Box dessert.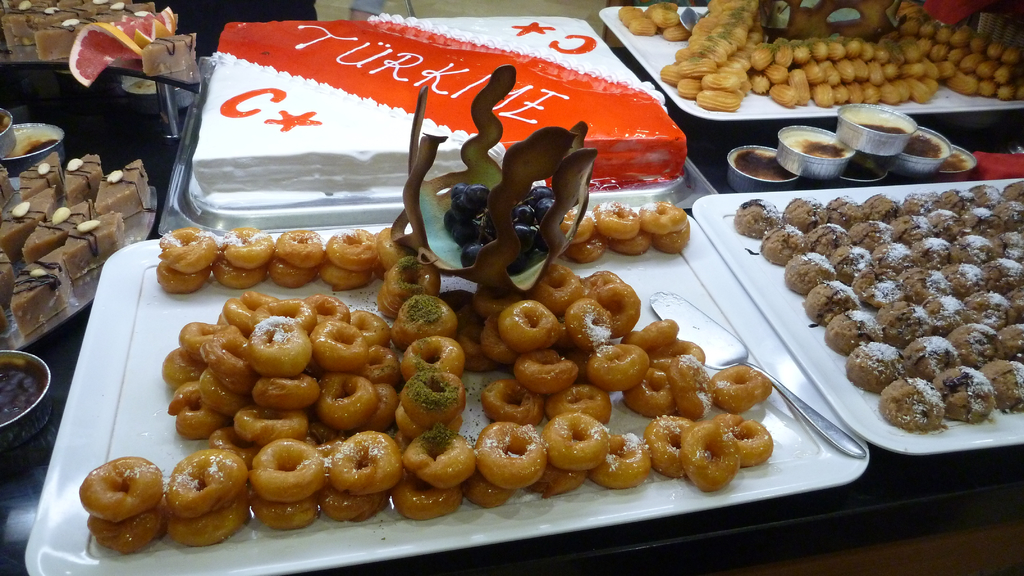
left=0, top=246, right=19, bottom=329.
